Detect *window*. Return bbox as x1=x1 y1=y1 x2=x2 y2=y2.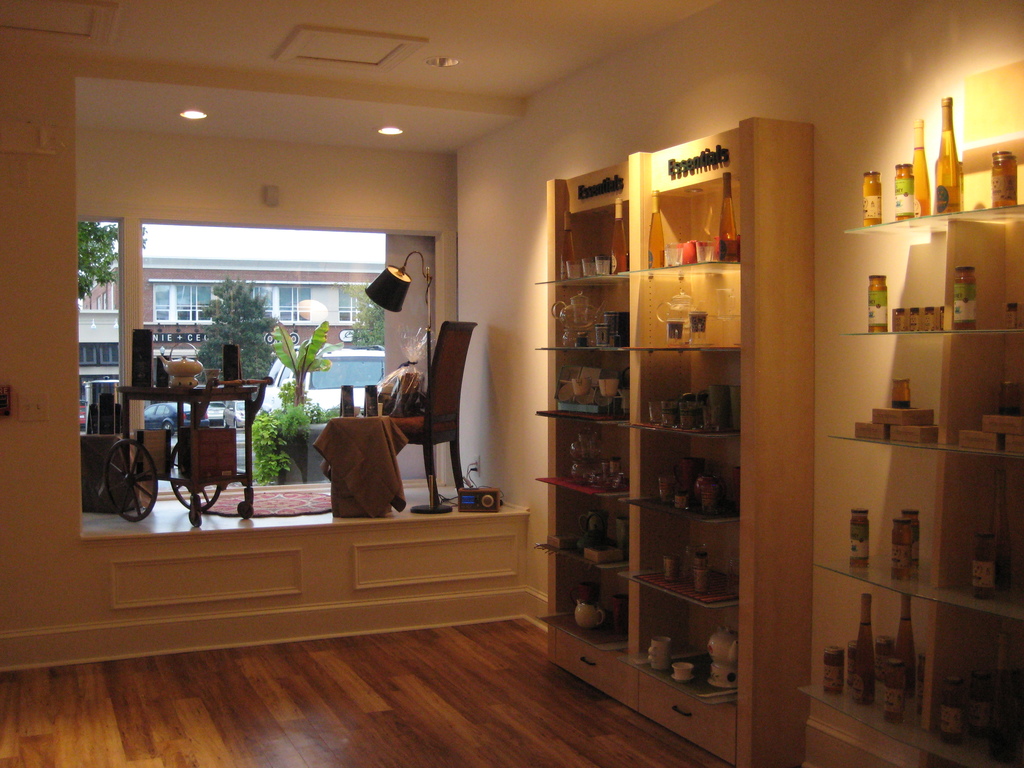
x1=139 y1=222 x2=439 y2=445.
